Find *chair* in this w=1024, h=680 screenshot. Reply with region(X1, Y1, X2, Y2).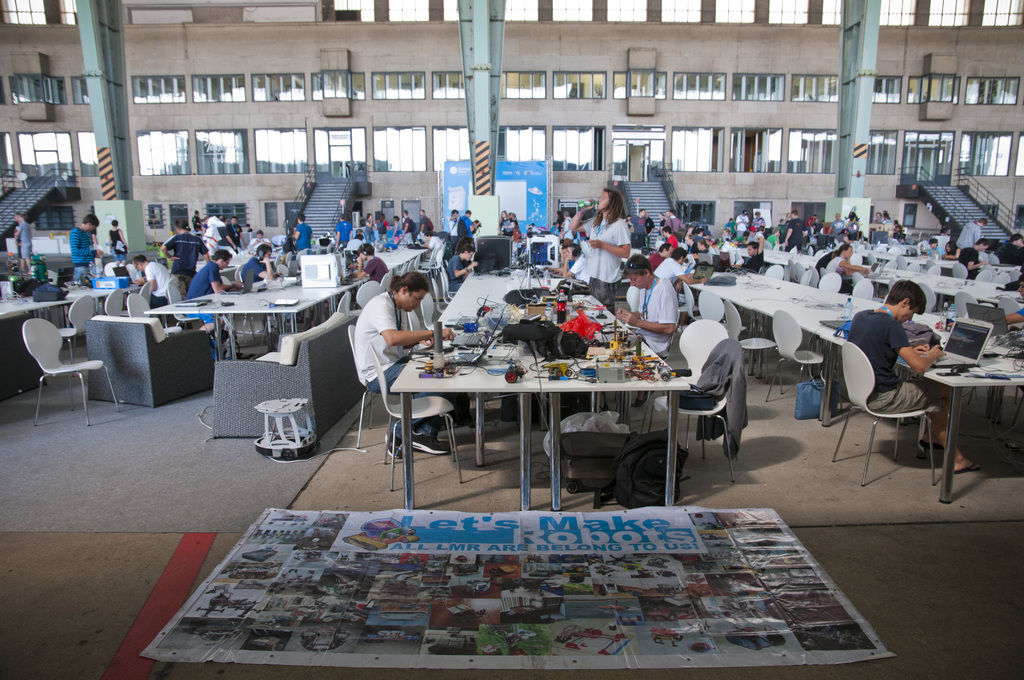
region(348, 282, 381, 318).
